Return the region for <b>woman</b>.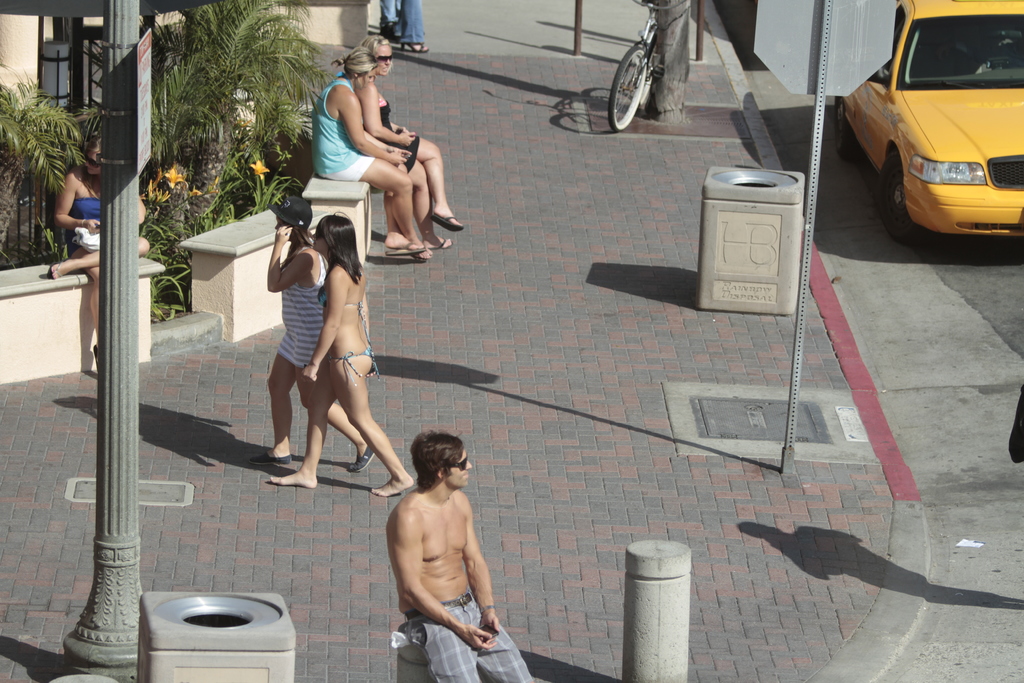
x1=379 y1=0 x2=401 y2=35.
